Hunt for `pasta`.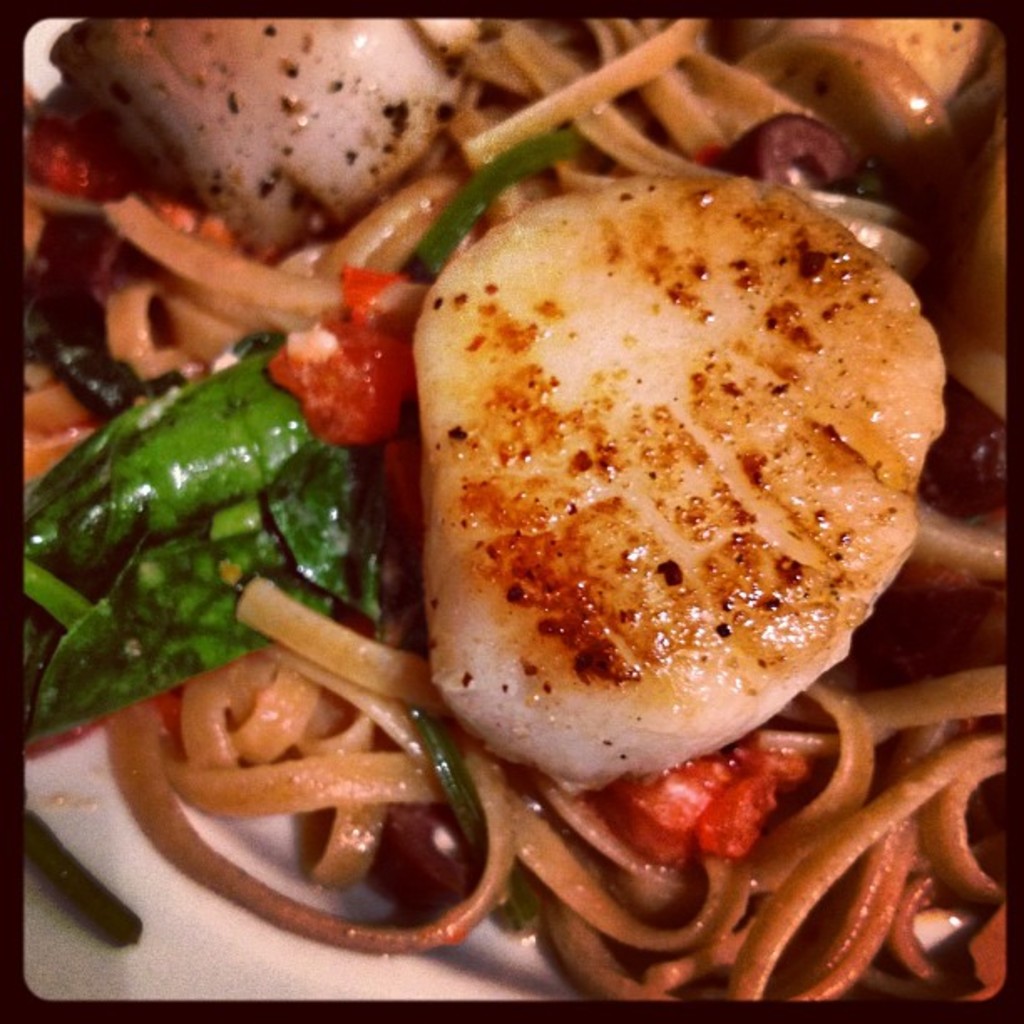
Hunted down at x1=20, y1=7, x2=1019, y2=1004.
